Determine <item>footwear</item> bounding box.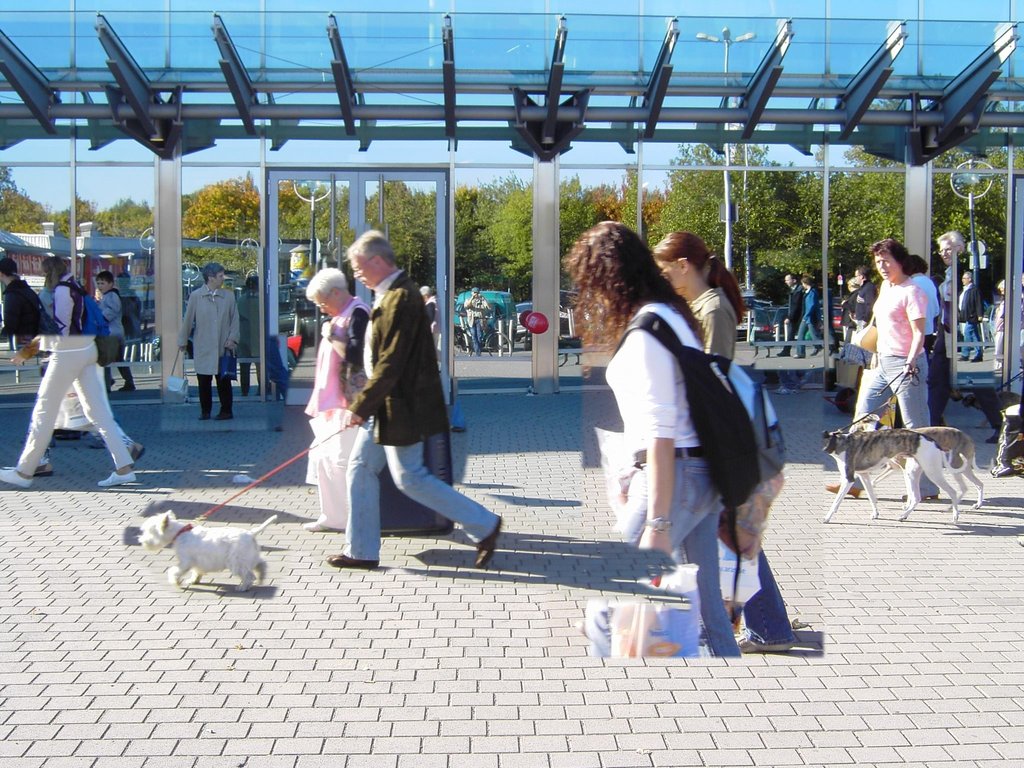
Determined: x1=823, y1=482, x2=856, y2=498.
